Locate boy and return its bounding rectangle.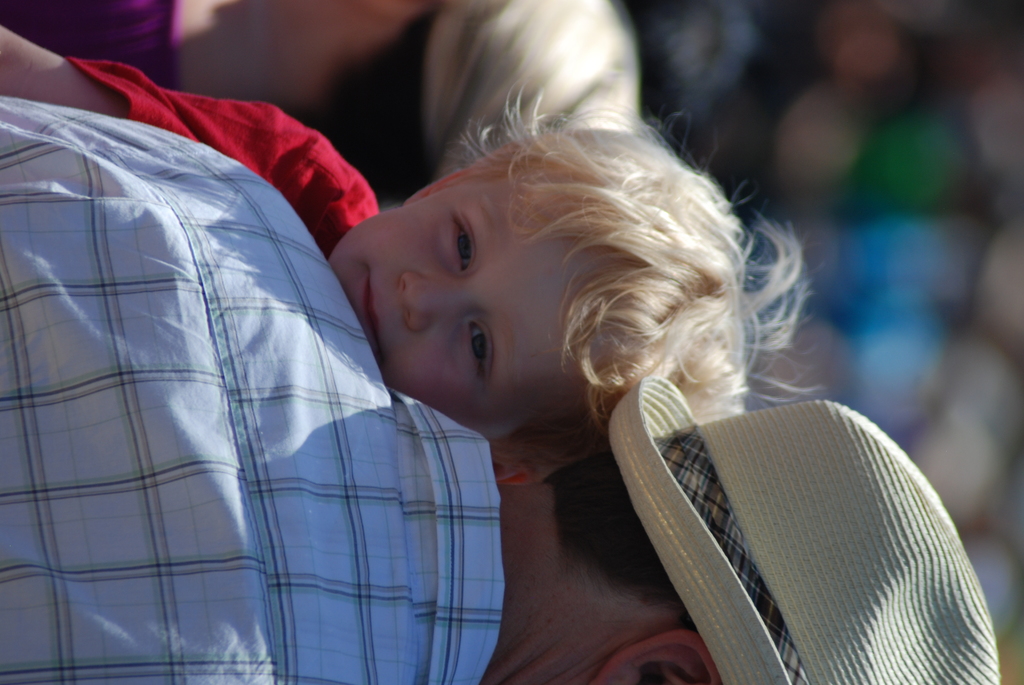
bbox=[0, 17, 807, 441].
